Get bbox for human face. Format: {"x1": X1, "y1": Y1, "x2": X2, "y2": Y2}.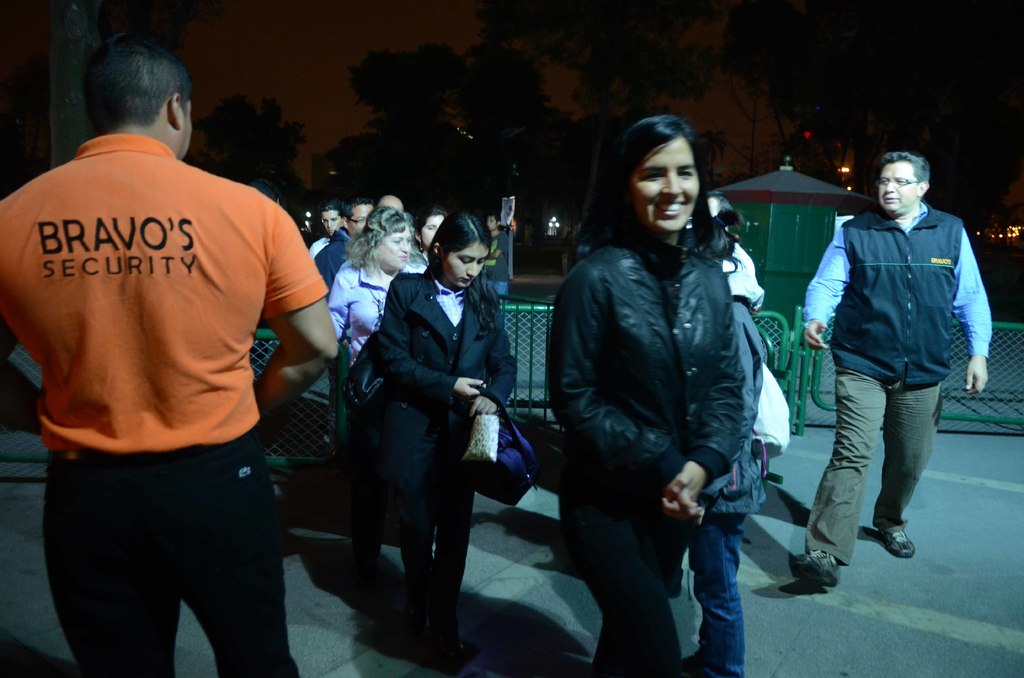
{"x1": 442, "y1": 243, "x2": 485, "y2": 291}.
